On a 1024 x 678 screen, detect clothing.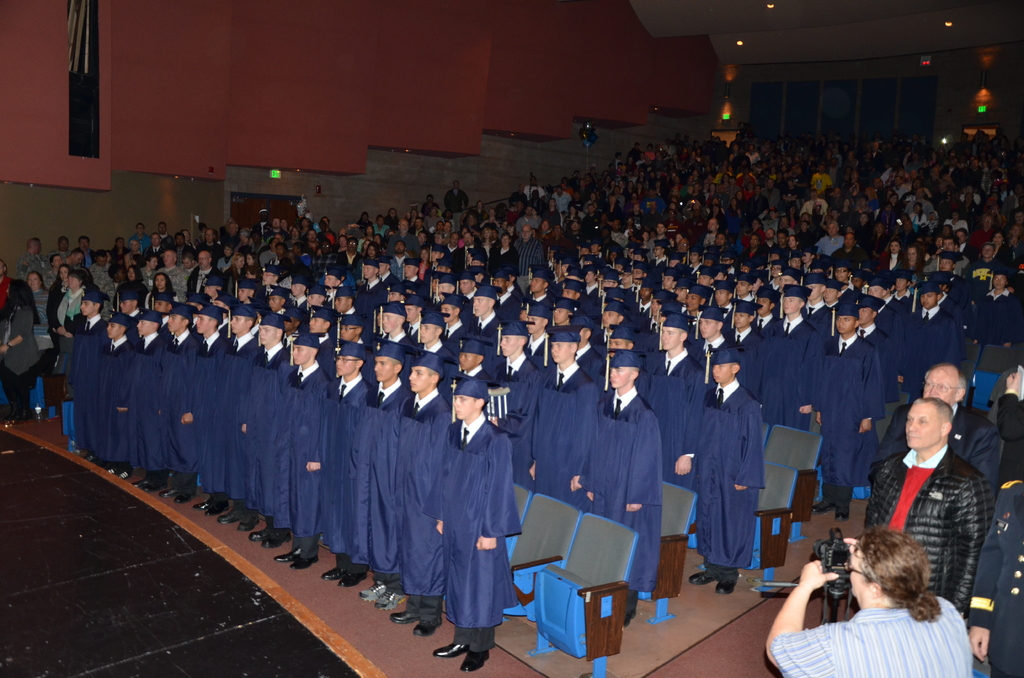
423,391,515,654.
